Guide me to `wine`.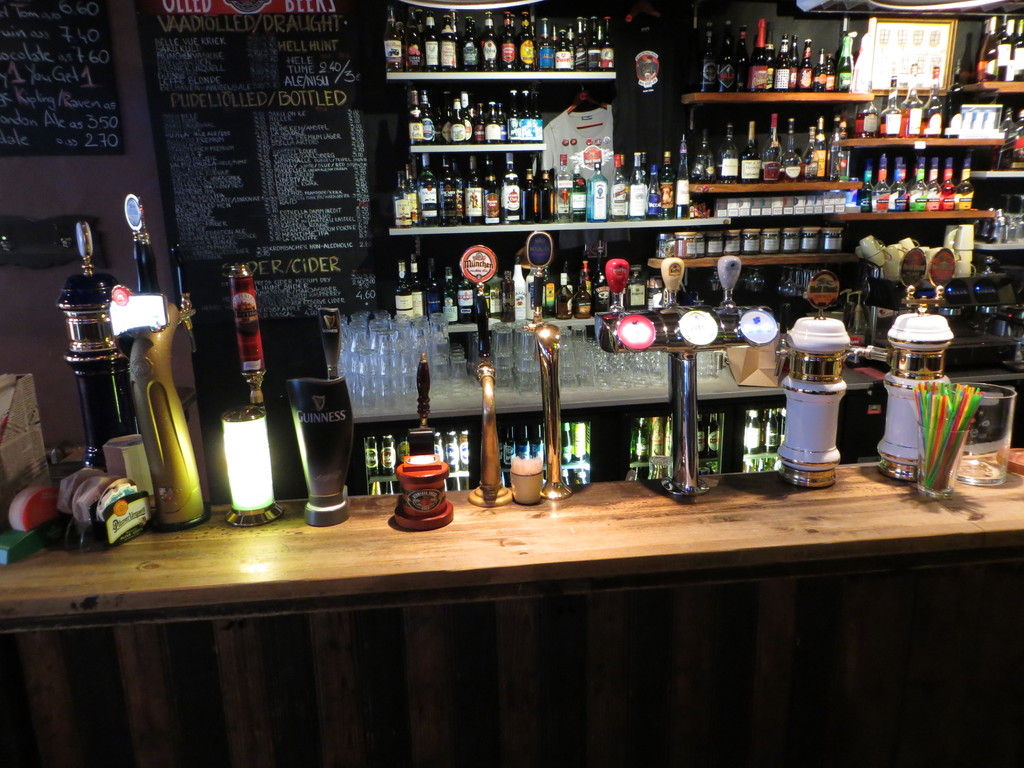
Guidance: x1=411, y1=252, x2=431, y2=321.
